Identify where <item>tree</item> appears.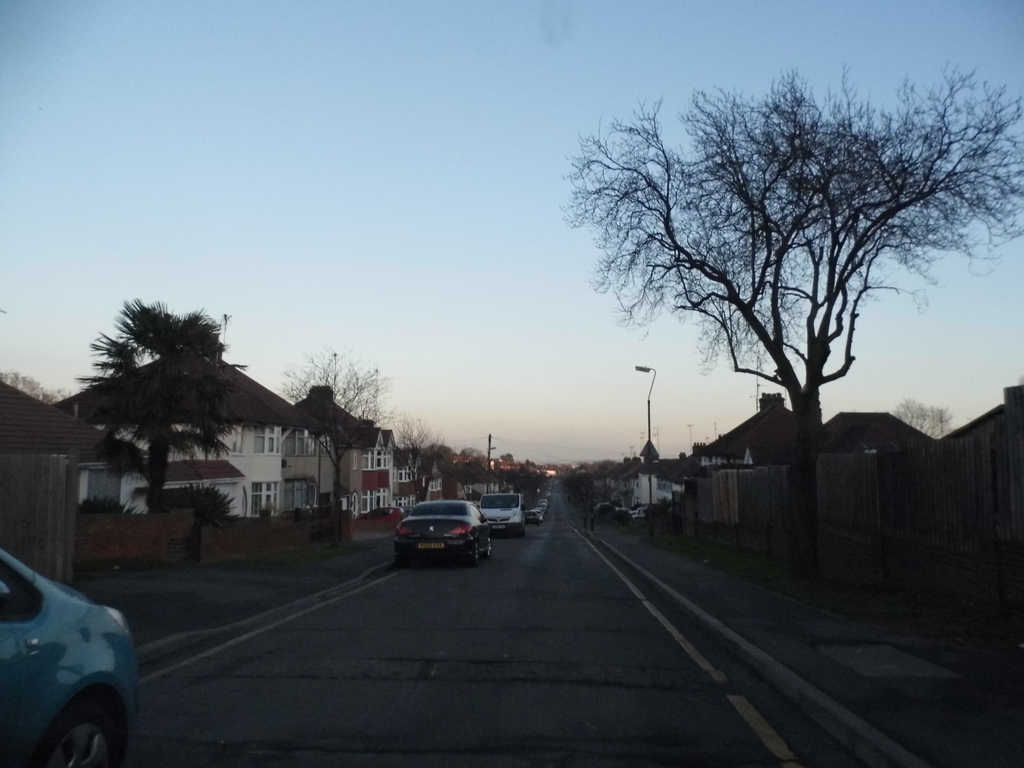
Appears at <box>576,454,605,525</box>.
